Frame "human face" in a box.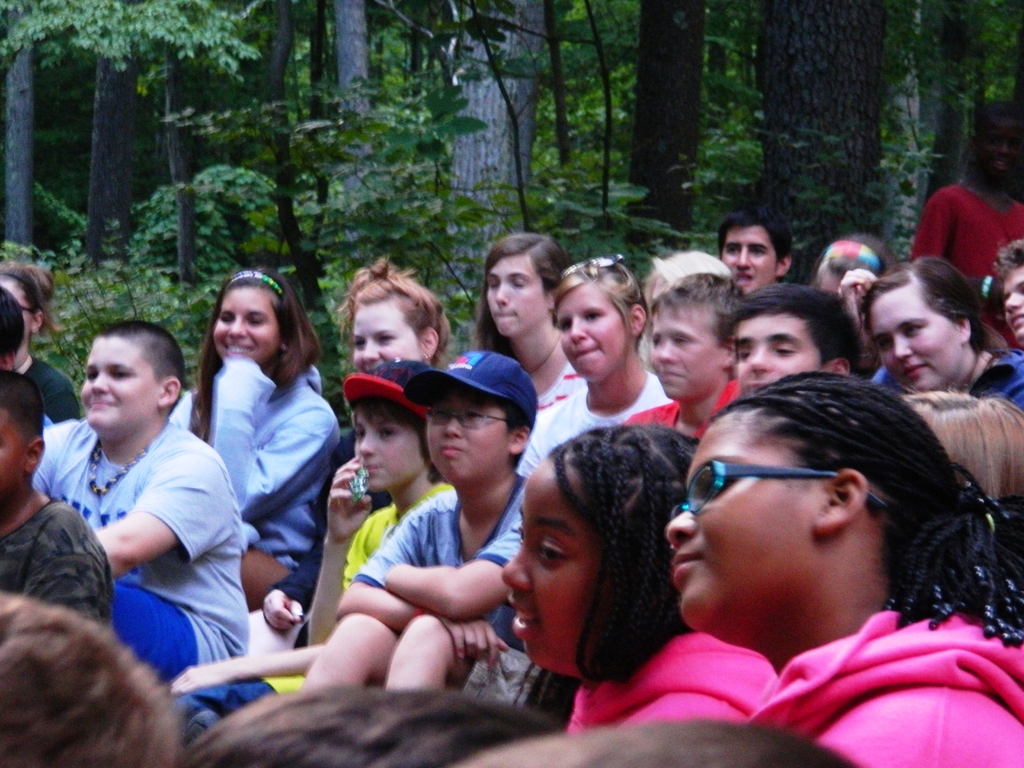
l=654, t=296, r=723, b=398.
